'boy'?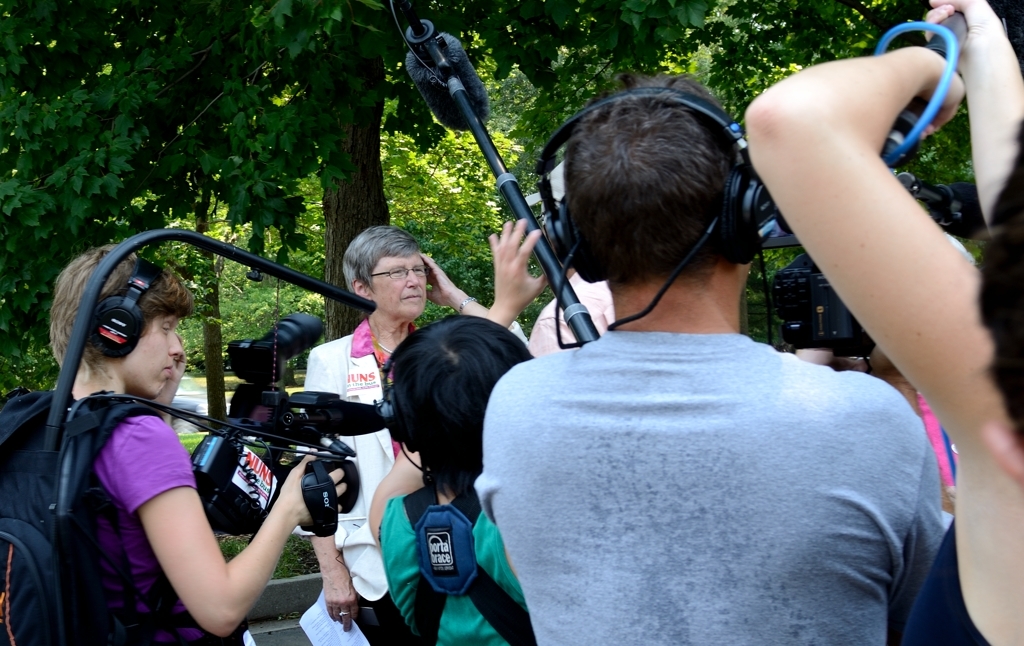
365, 313, 550, 645
